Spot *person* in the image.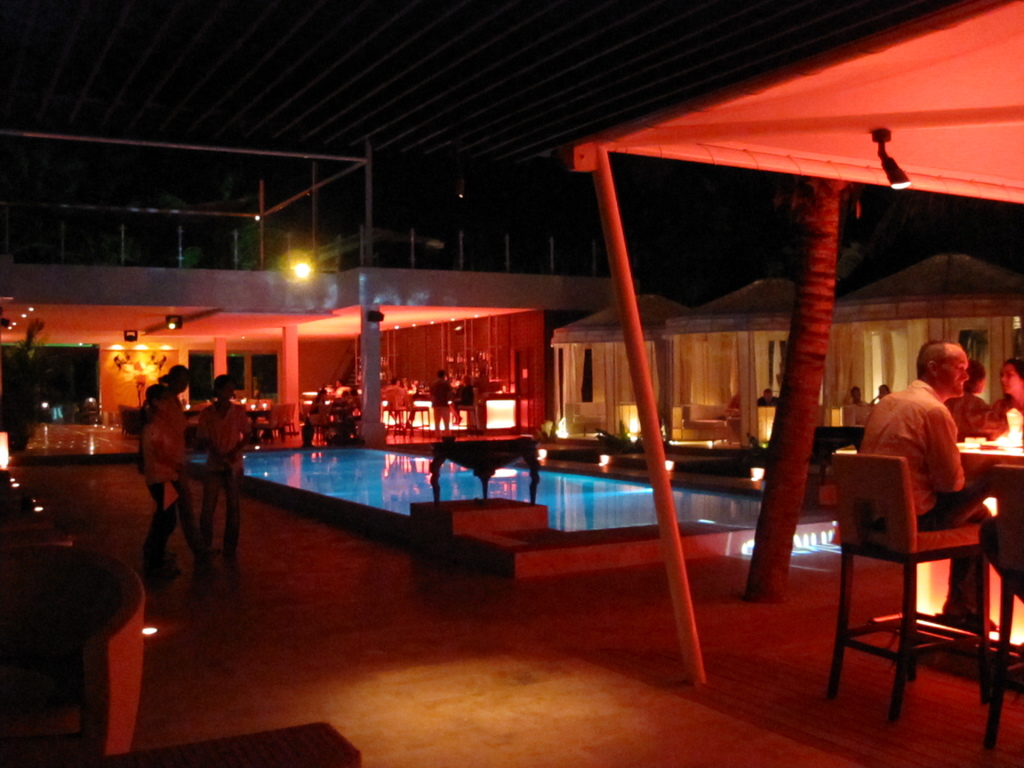
*person* found at {"left": 941, "top": 360, "right": 991, "bottom": 441}.
